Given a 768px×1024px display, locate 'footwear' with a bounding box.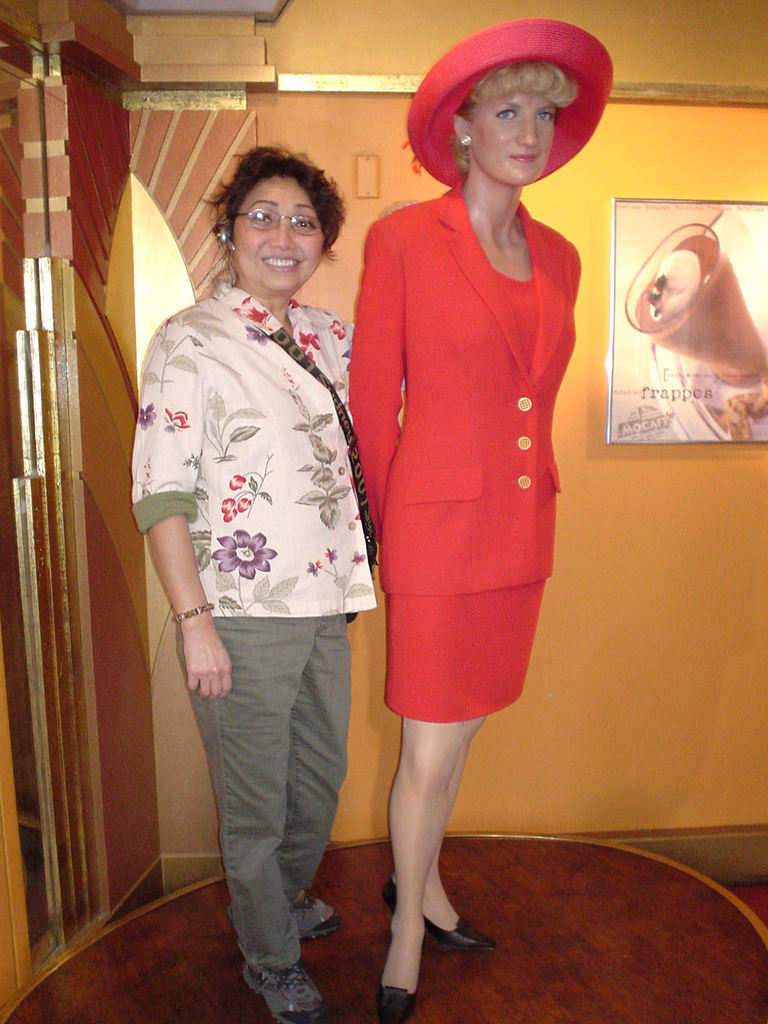
Located: x1=278, y1=876, x2=350, y2=935.
